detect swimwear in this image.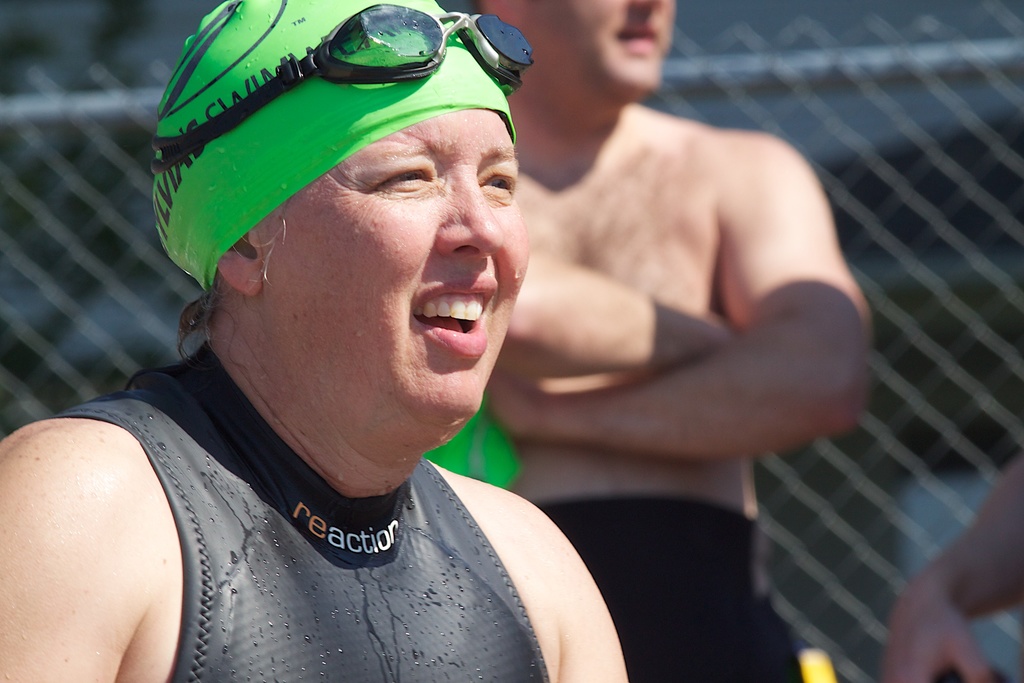
Detection: box(50, 336, 548, 682).
